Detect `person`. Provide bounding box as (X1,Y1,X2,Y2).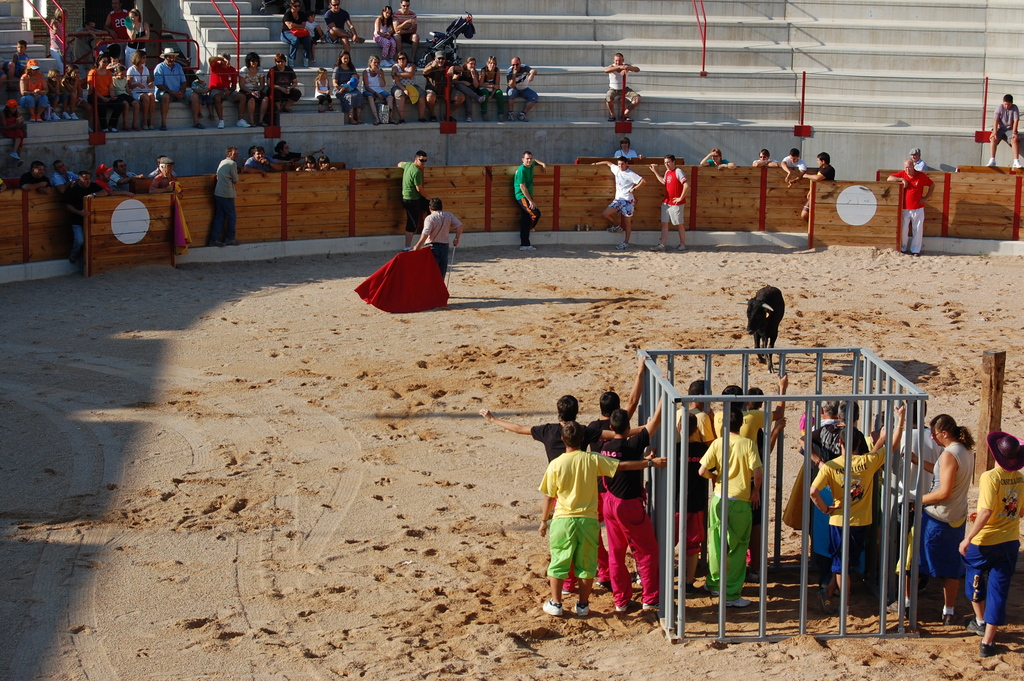
(239,46,264,124).
